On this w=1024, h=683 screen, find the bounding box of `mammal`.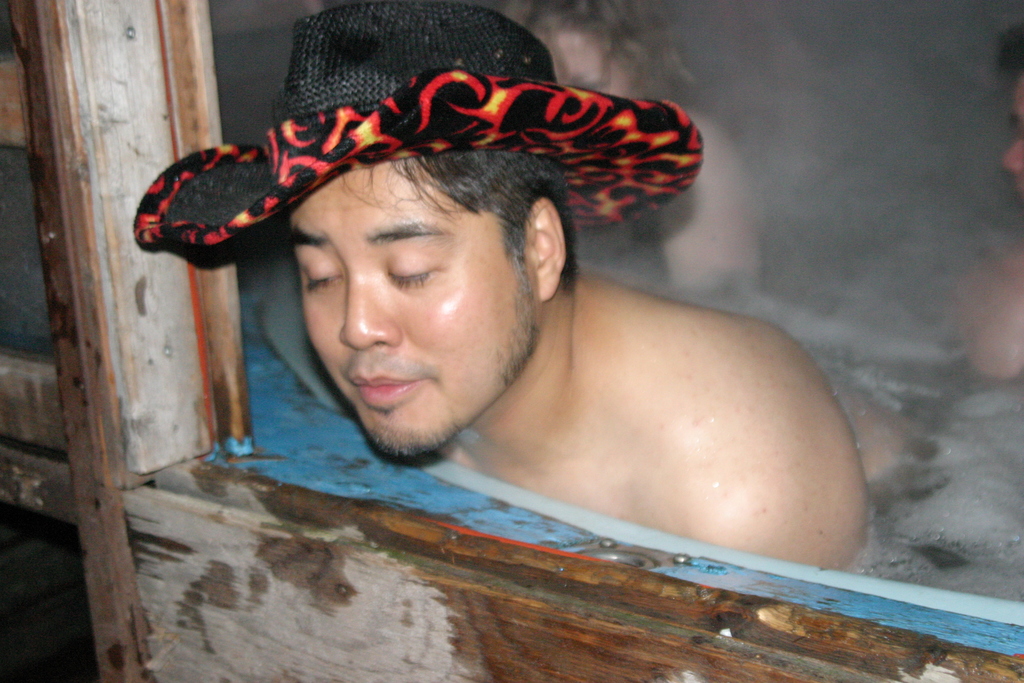
Bounding box: <region>104, 0, 913, 604</region>.
